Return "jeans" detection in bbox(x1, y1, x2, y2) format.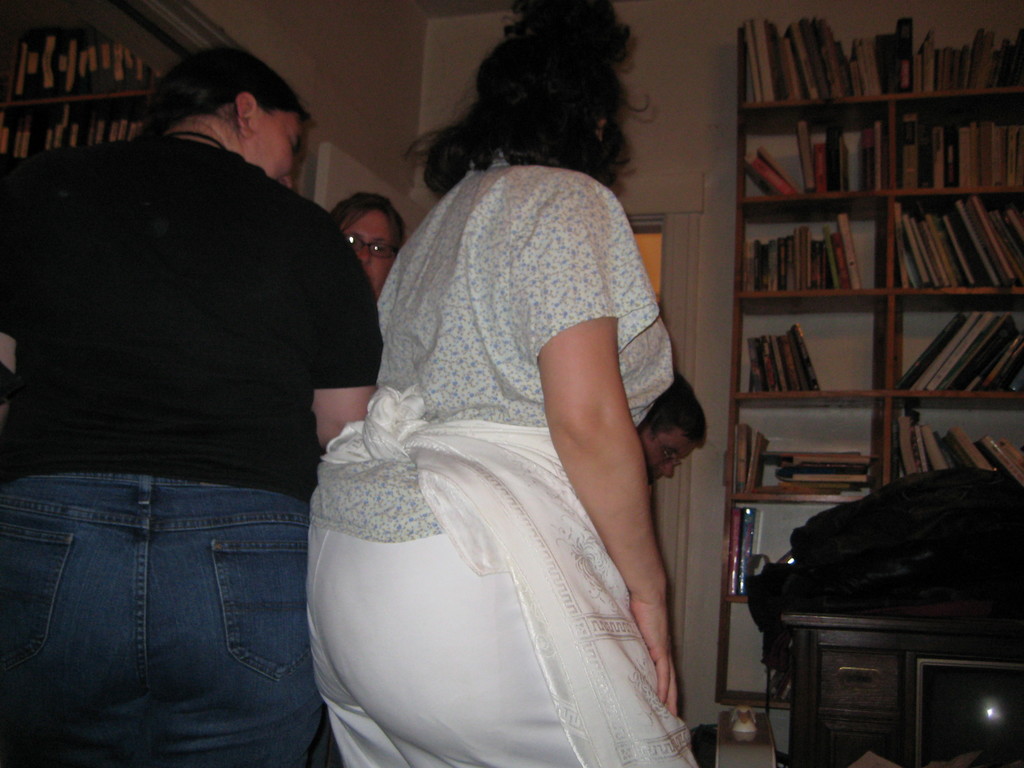
bbox(36, 438, 317, 766).
